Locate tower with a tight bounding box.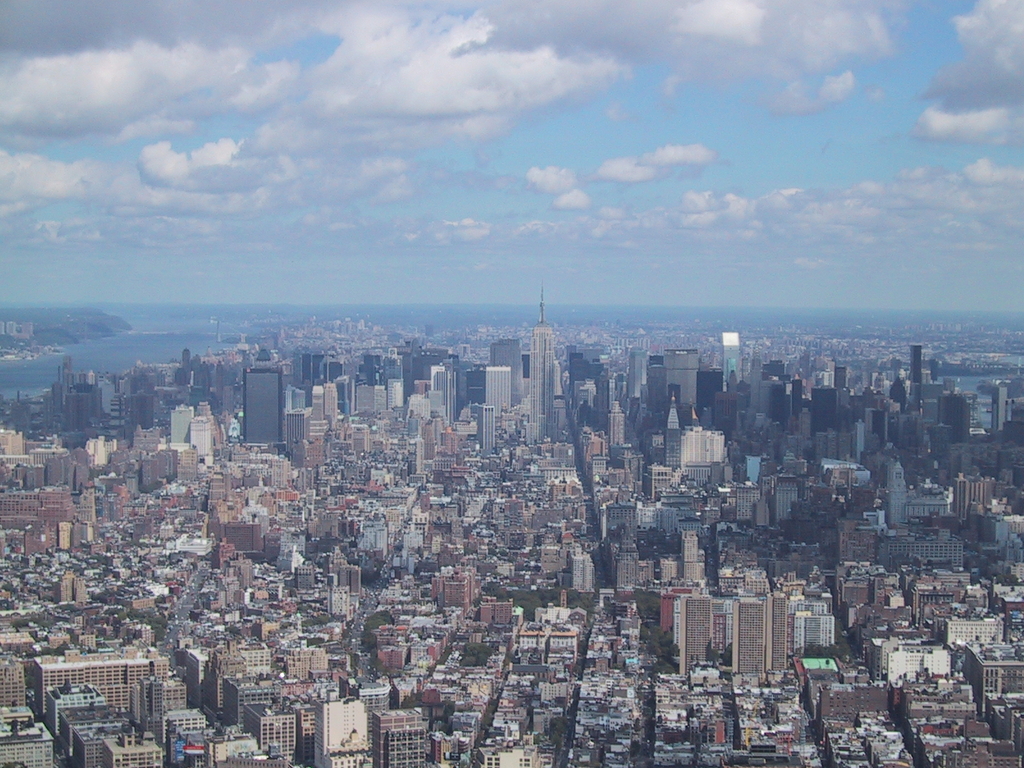
detection(385, 383, 407, 410).
